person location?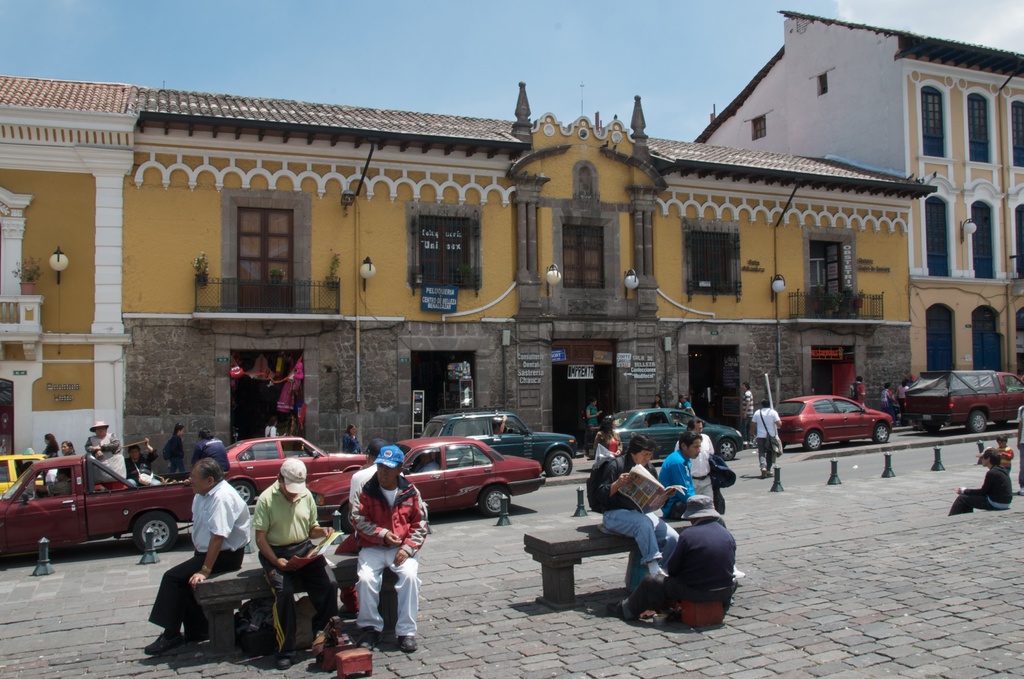
box(244, 475, 343, 661)
